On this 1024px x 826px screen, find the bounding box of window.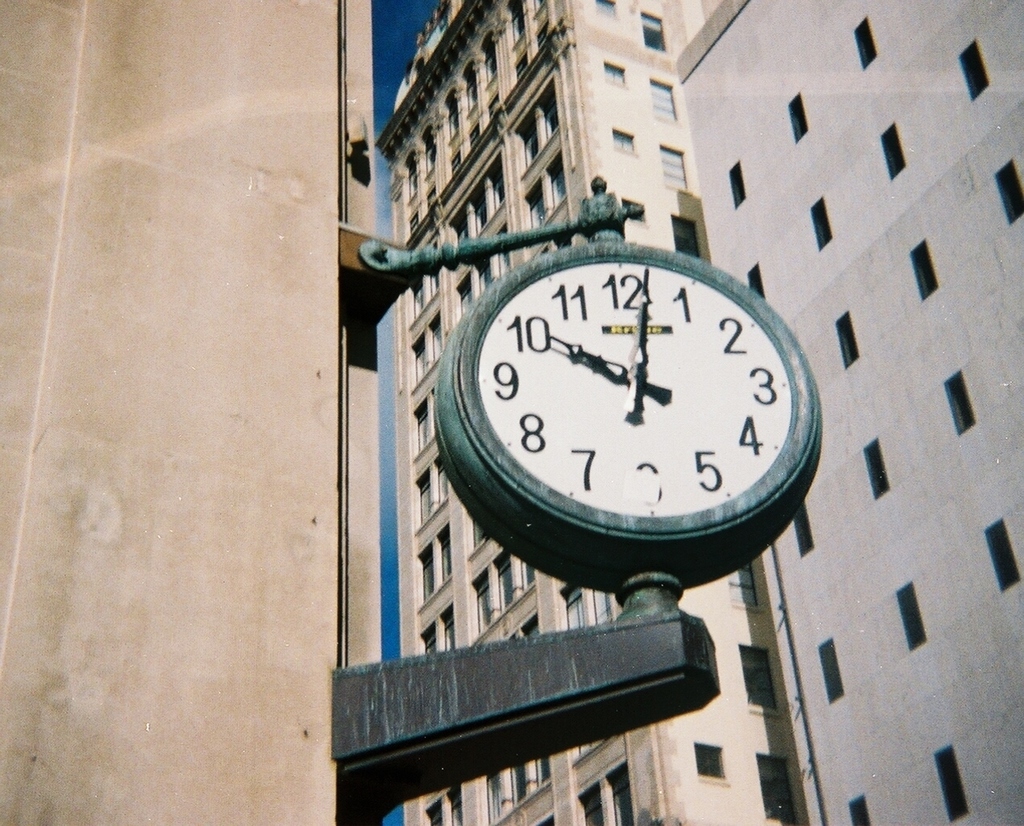
Bounding box: left=989, top=163, right=1023, bottom=226.
